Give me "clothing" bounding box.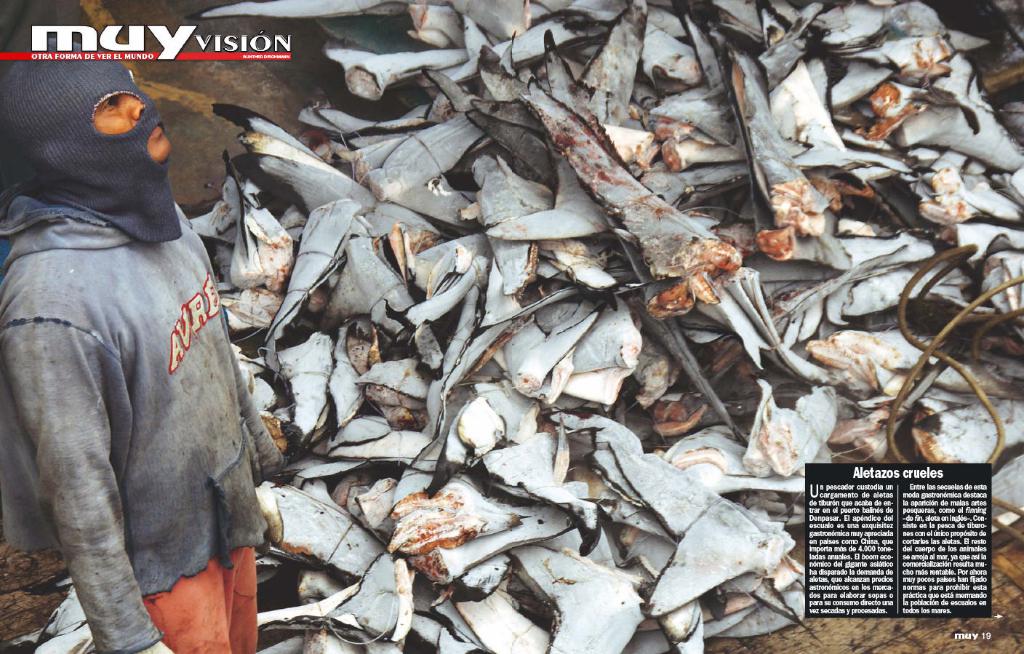
select_region(4, 194, 278, 653).
